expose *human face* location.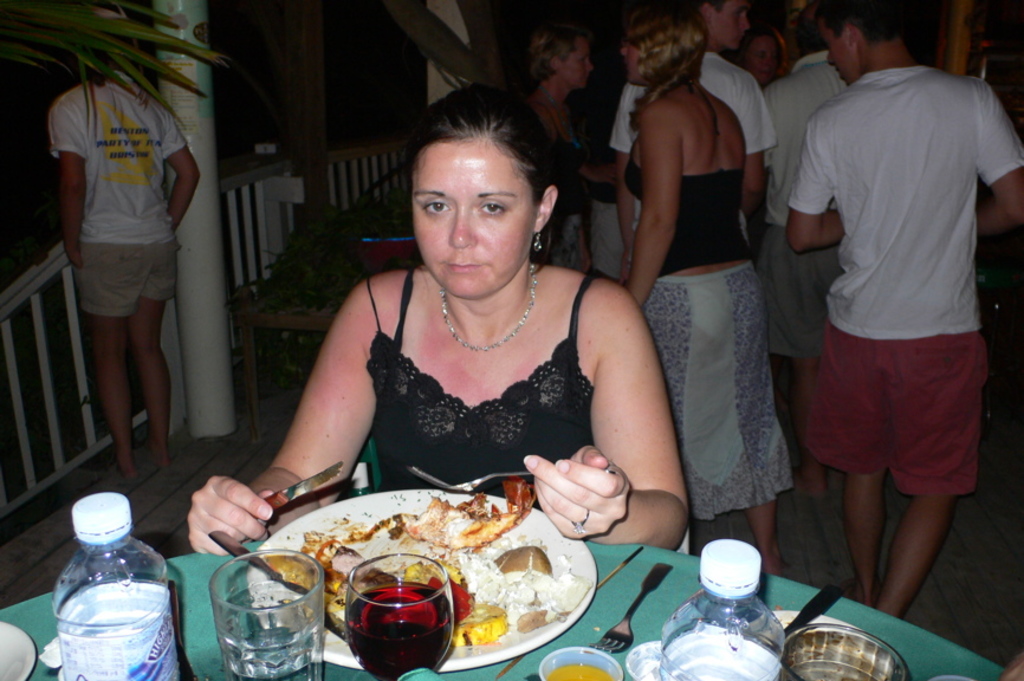
Exposed at bbox(407, 127, 523, 292).
